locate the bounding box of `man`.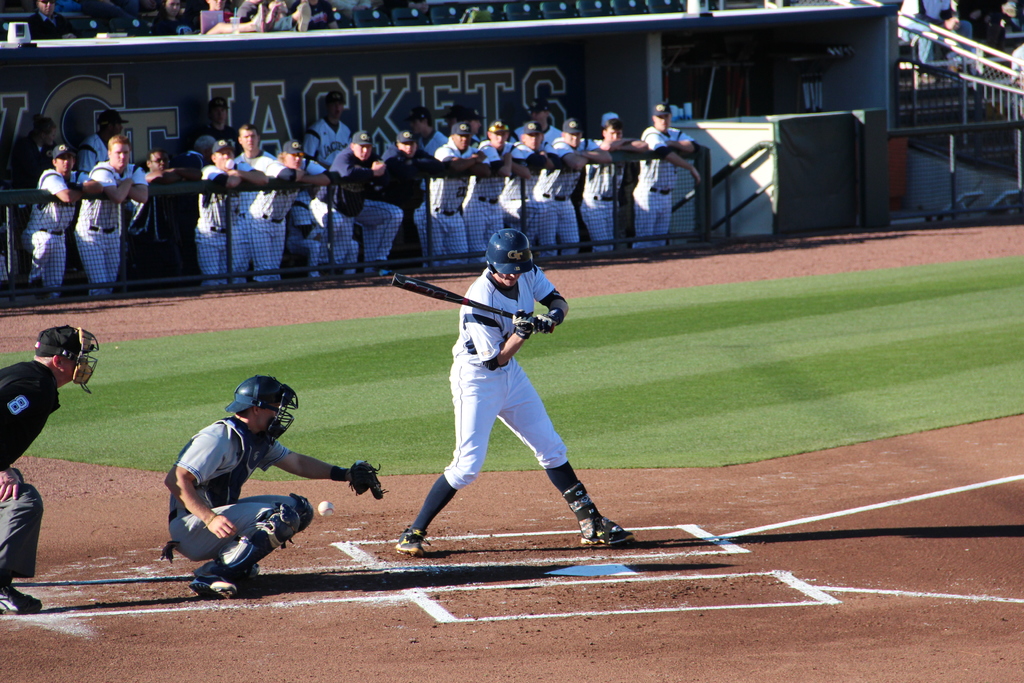
Bounding box: (310,129,401,279).
